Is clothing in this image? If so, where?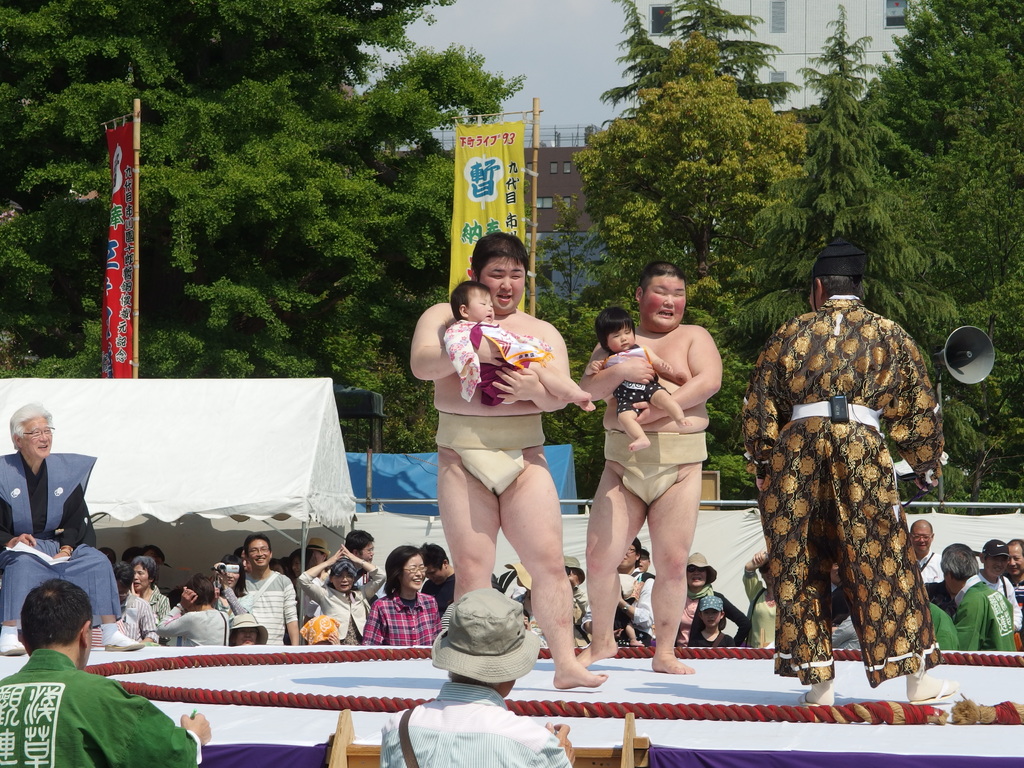
Yes, at 293,573,383,639.
